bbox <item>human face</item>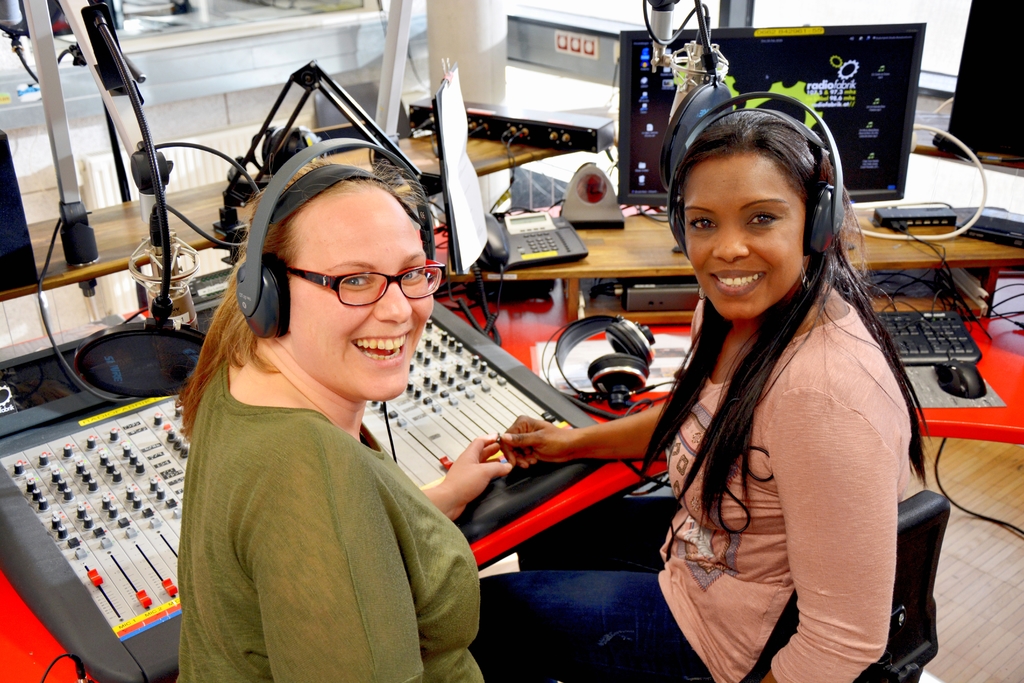
rect(683, 159, 806, 320)
